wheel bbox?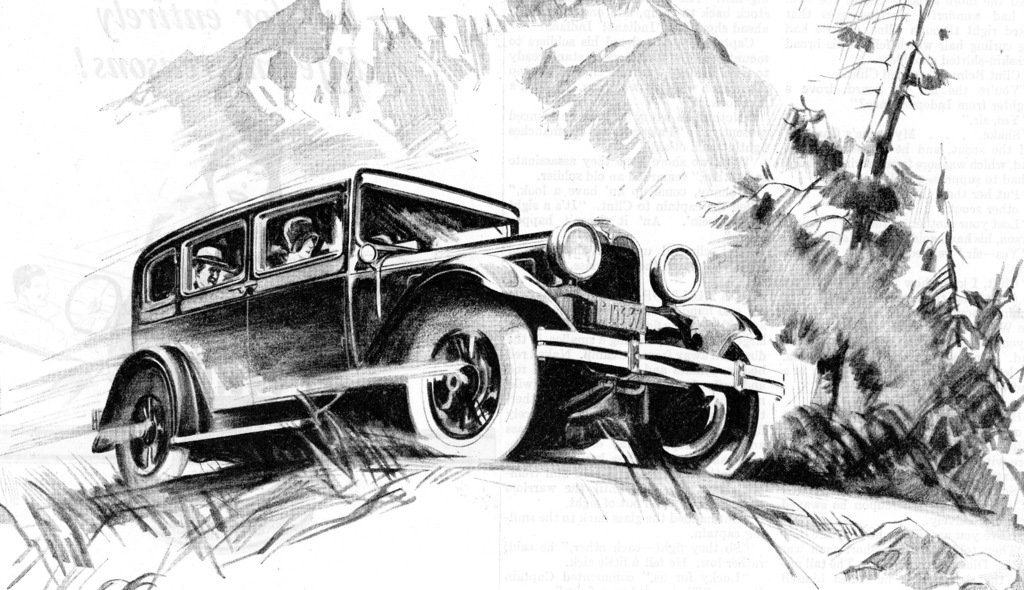
(640,350,762,473)
